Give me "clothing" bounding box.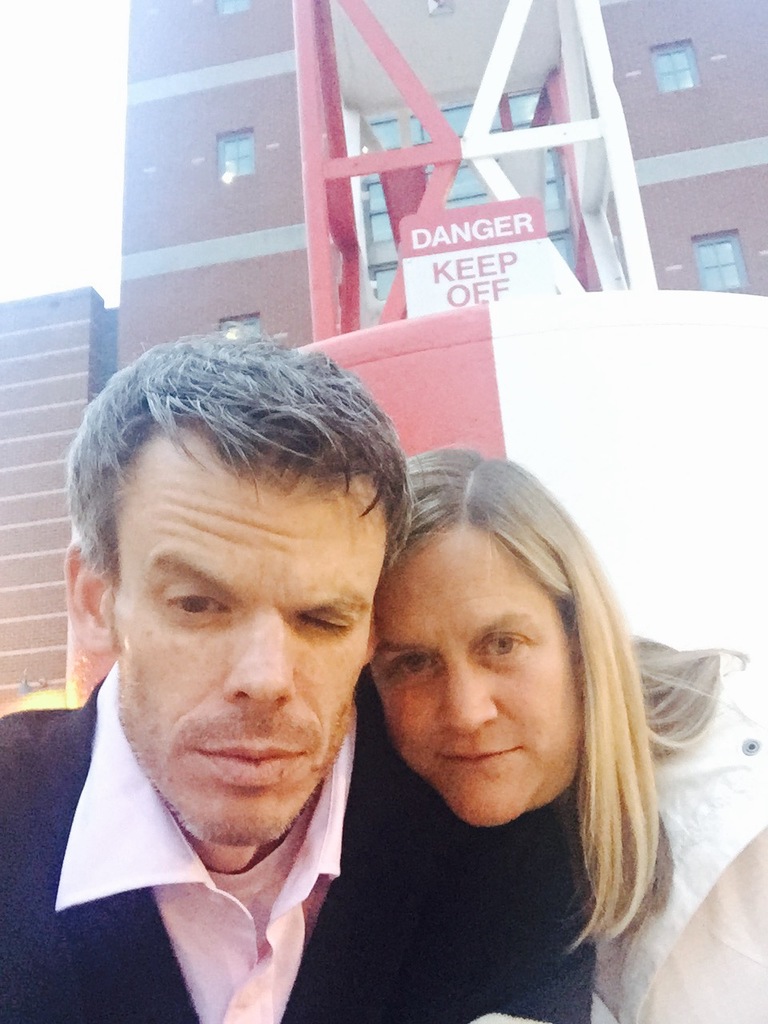
left=463, top=647, right=767, bottom=1023.
